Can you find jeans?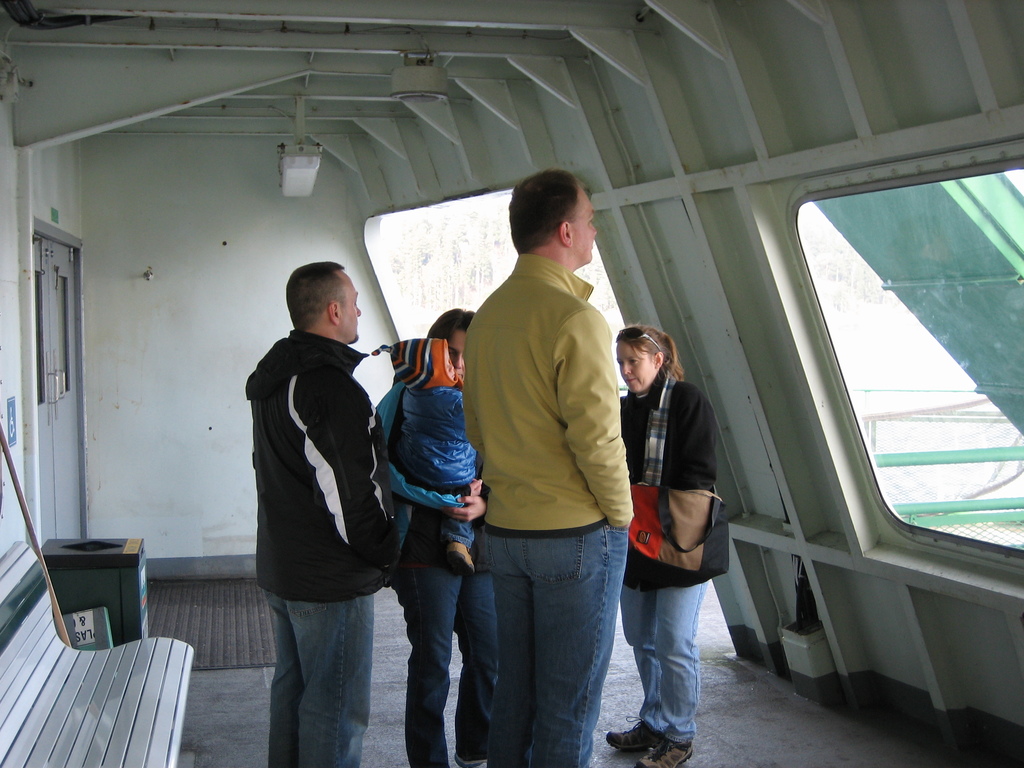
Yes, bounding box: select_region(626, 584, 700, 749).
